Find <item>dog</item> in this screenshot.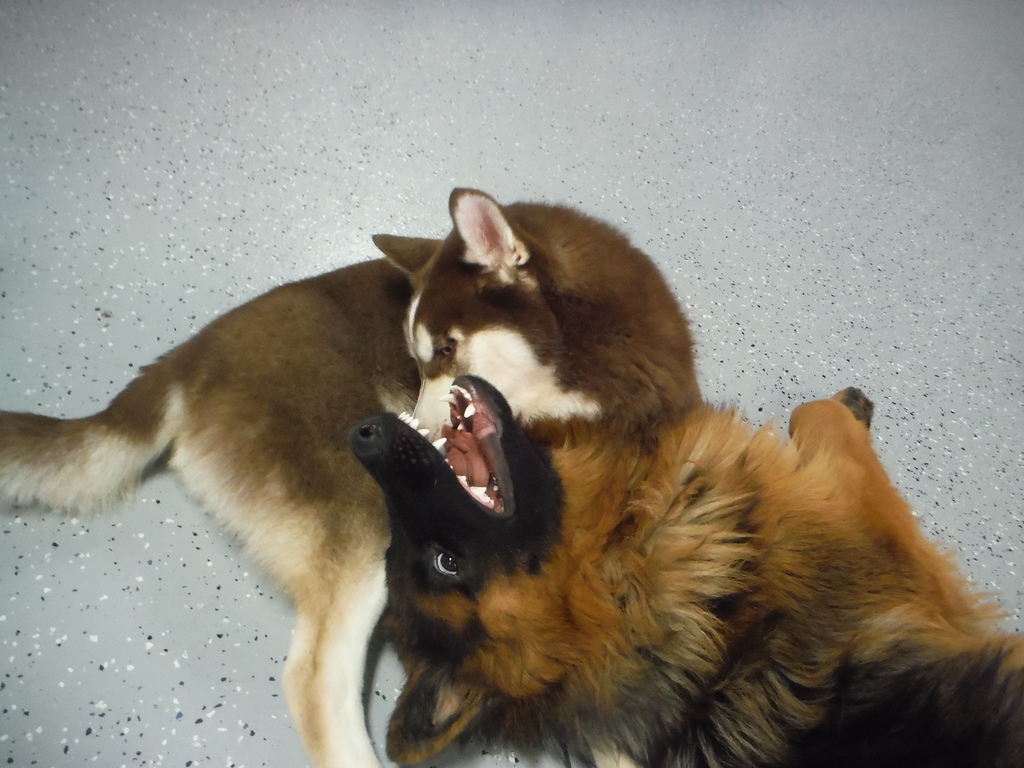
The bounding box for <item>dog</item> is <bbox>0, 186, 703, 767</bbox>.
